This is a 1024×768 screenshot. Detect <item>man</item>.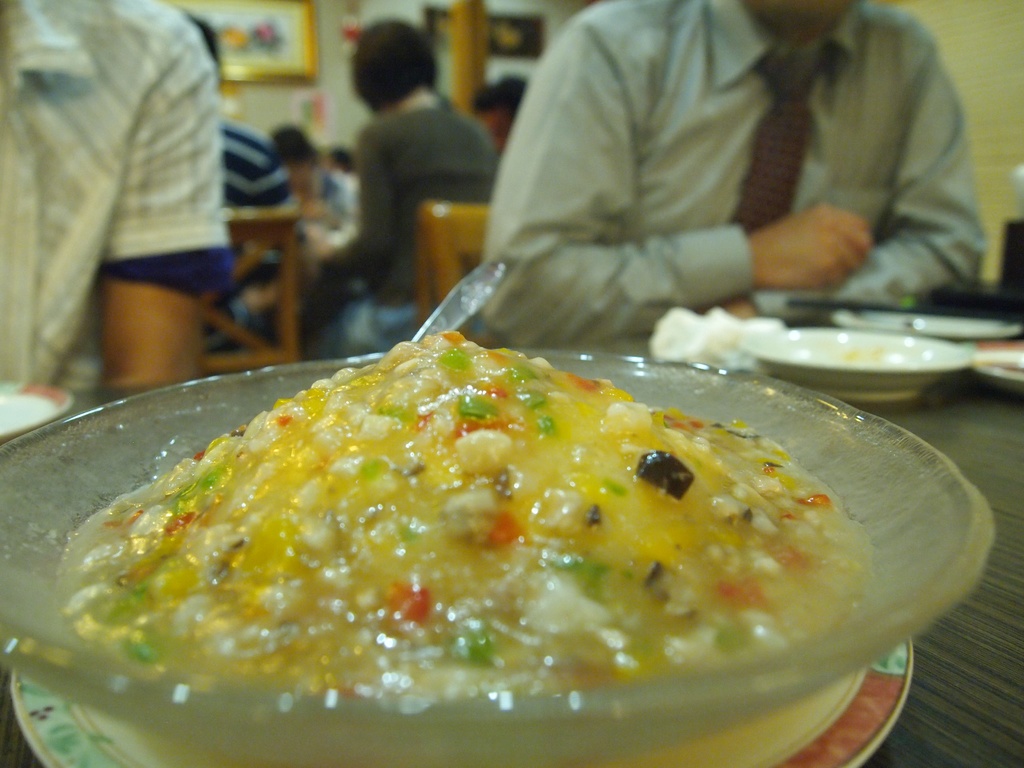
(x1=194, y1=16, x2=289, y2=359).
